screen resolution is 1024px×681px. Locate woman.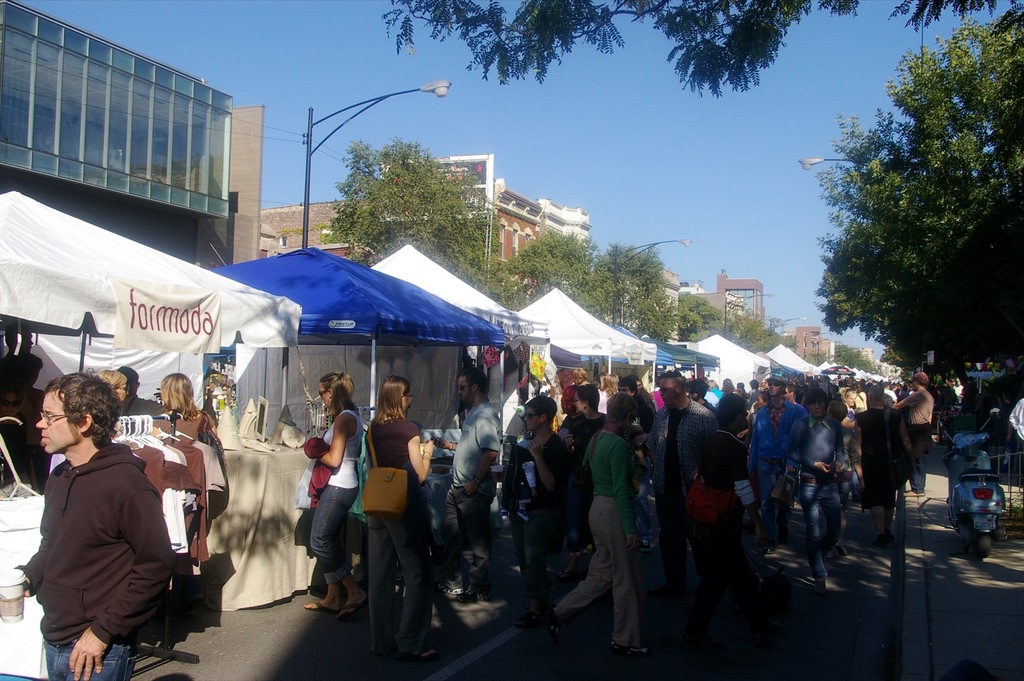
box=[366, 373, 435, 654].
